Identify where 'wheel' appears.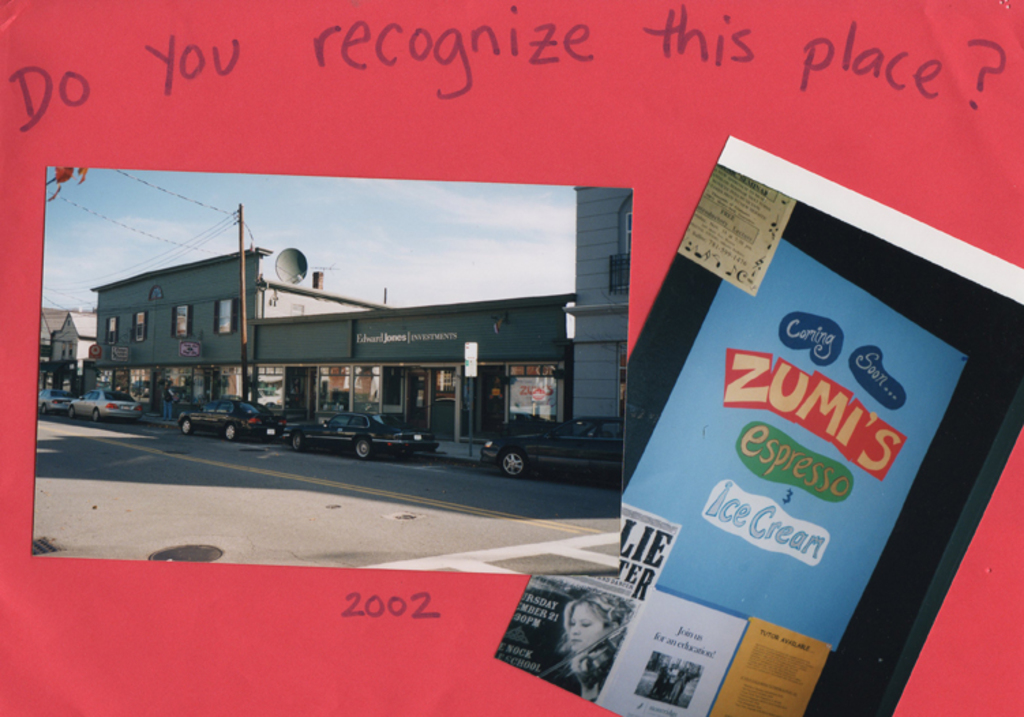
Appears at 353,432,372,461.
